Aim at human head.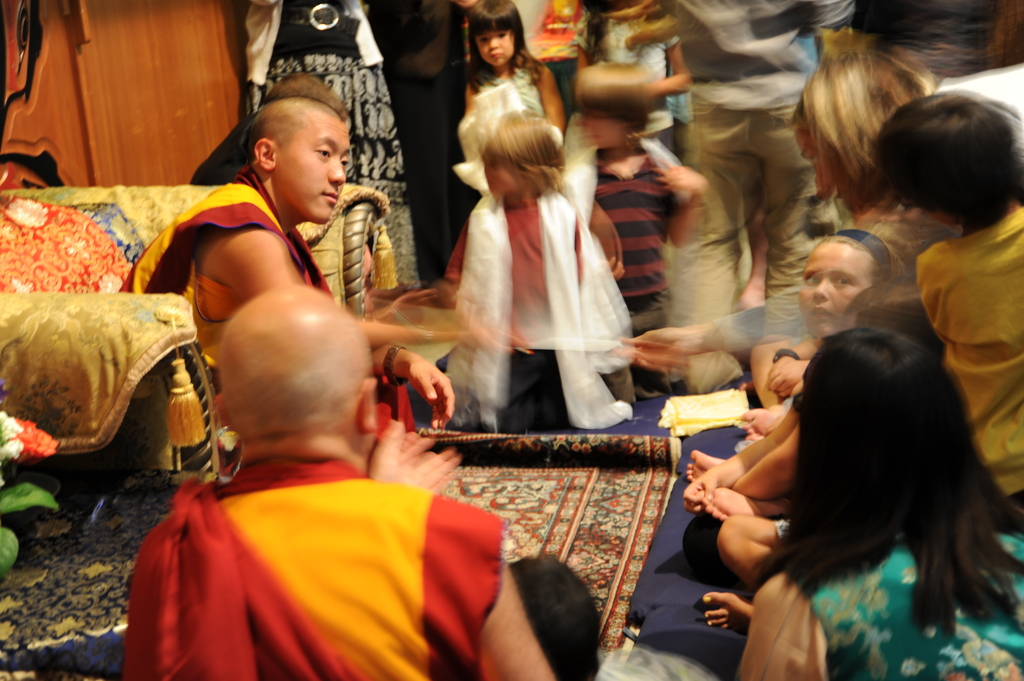
Aimed at l=802, t=223, r=900, b=329.
